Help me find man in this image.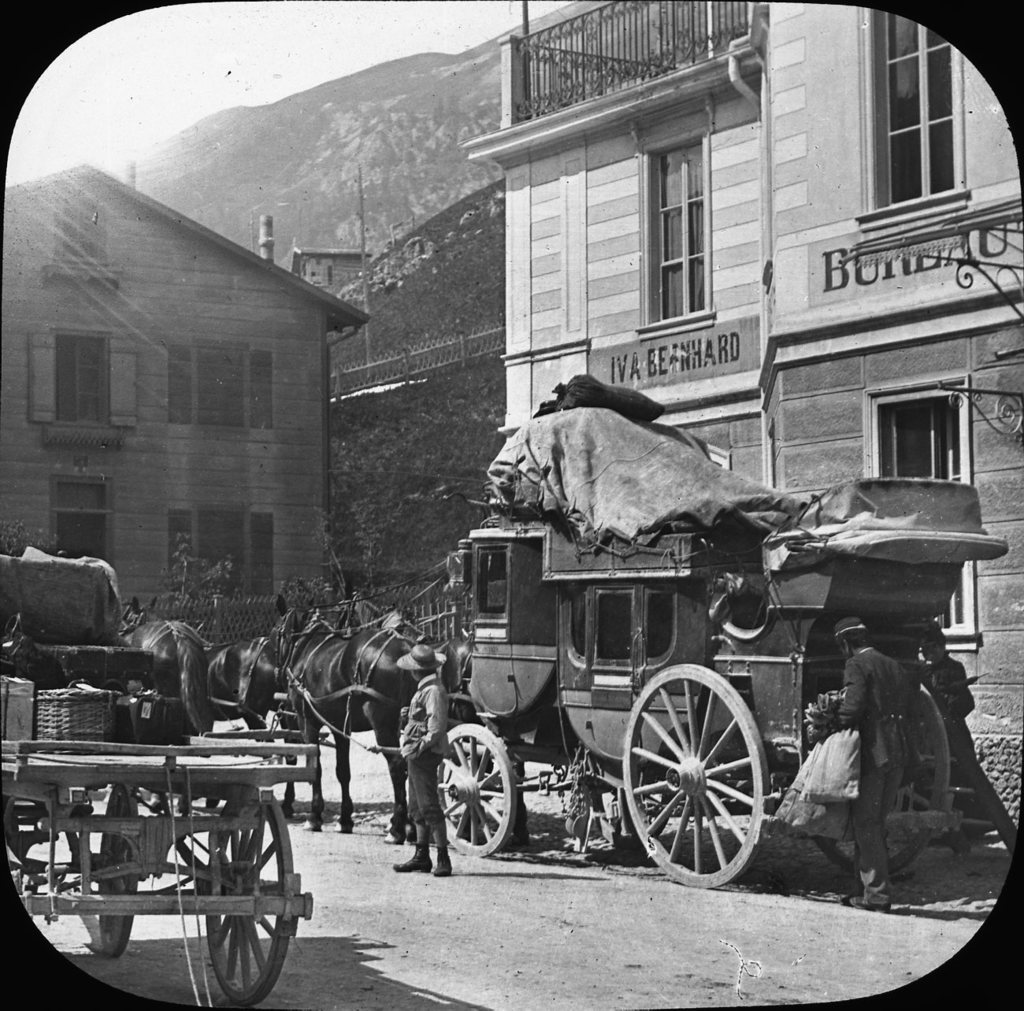
Found it: [838, 609, 904, 909].
